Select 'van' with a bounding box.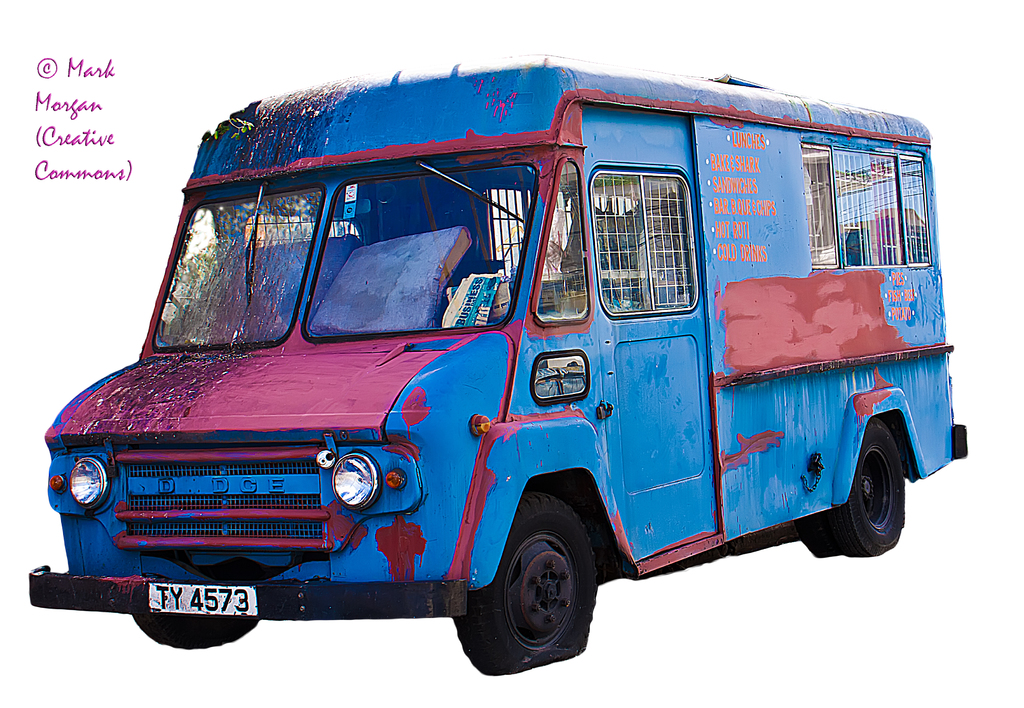
(left=28, top=52, right=970, bottom=679).
